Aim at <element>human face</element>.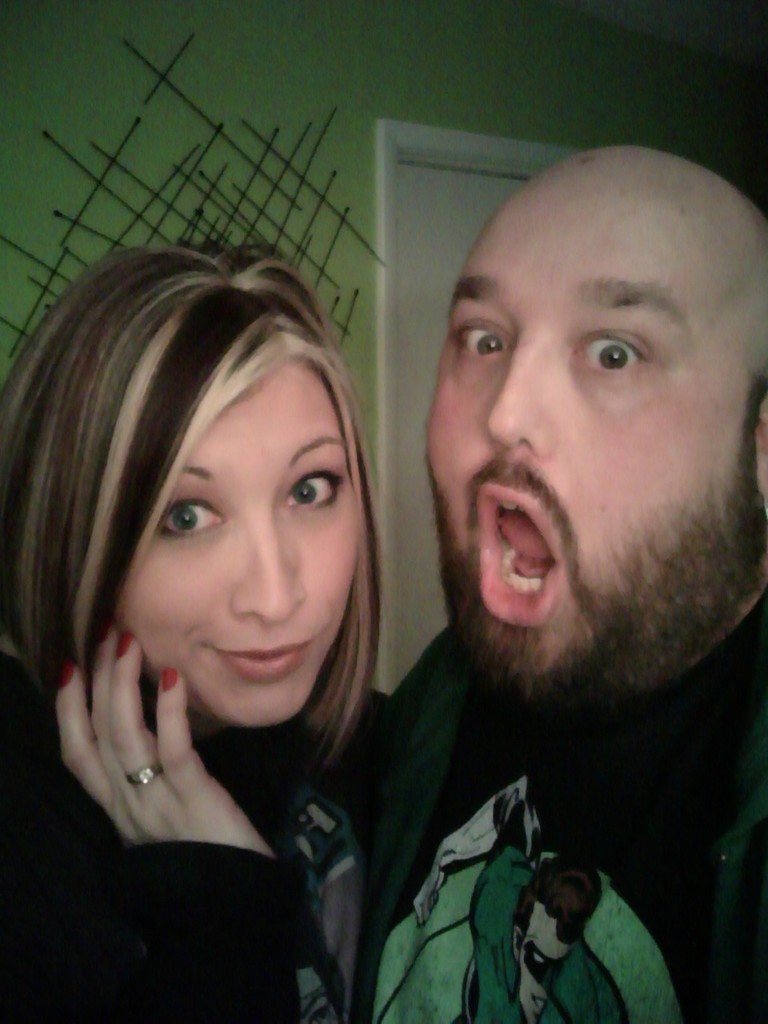
Aimed at locate(107, 357, 364, 726).
